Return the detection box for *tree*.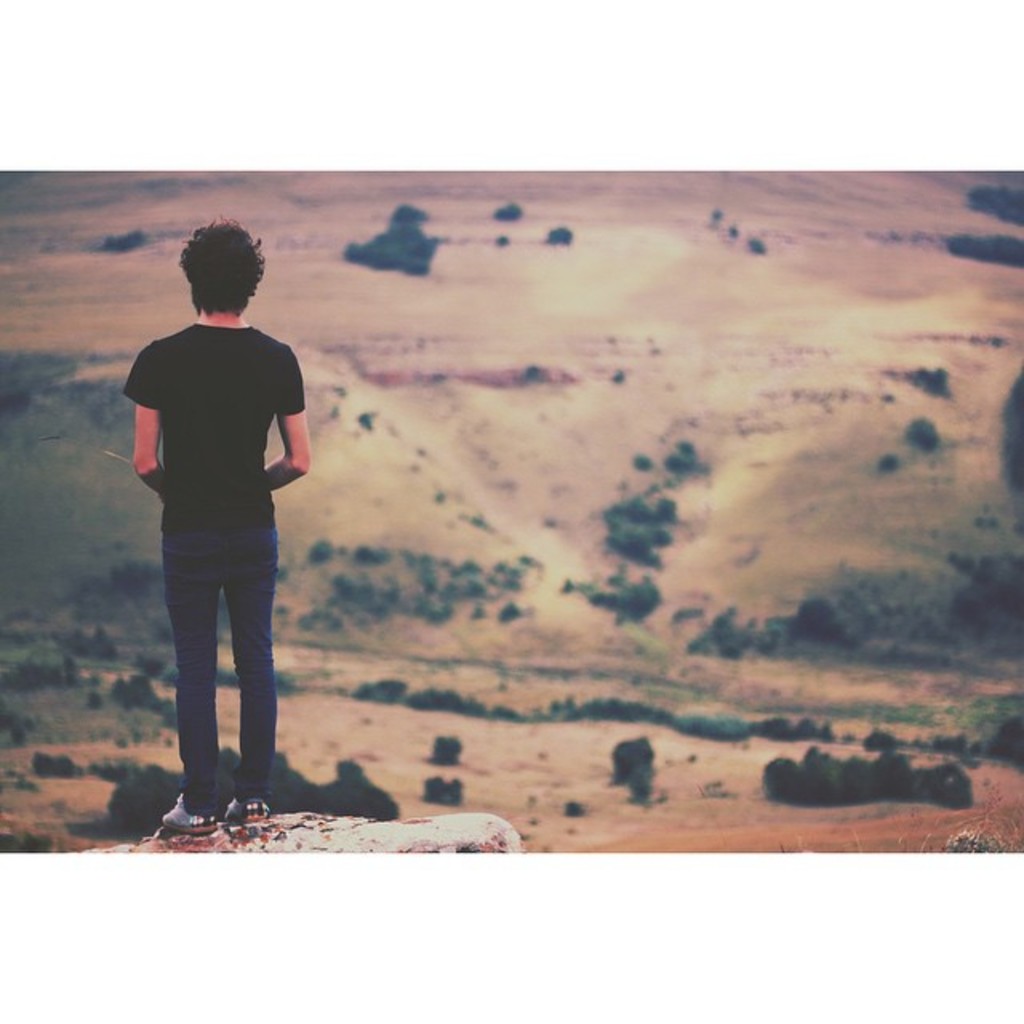
(left=429, top=773, right=469, bottom=810).
